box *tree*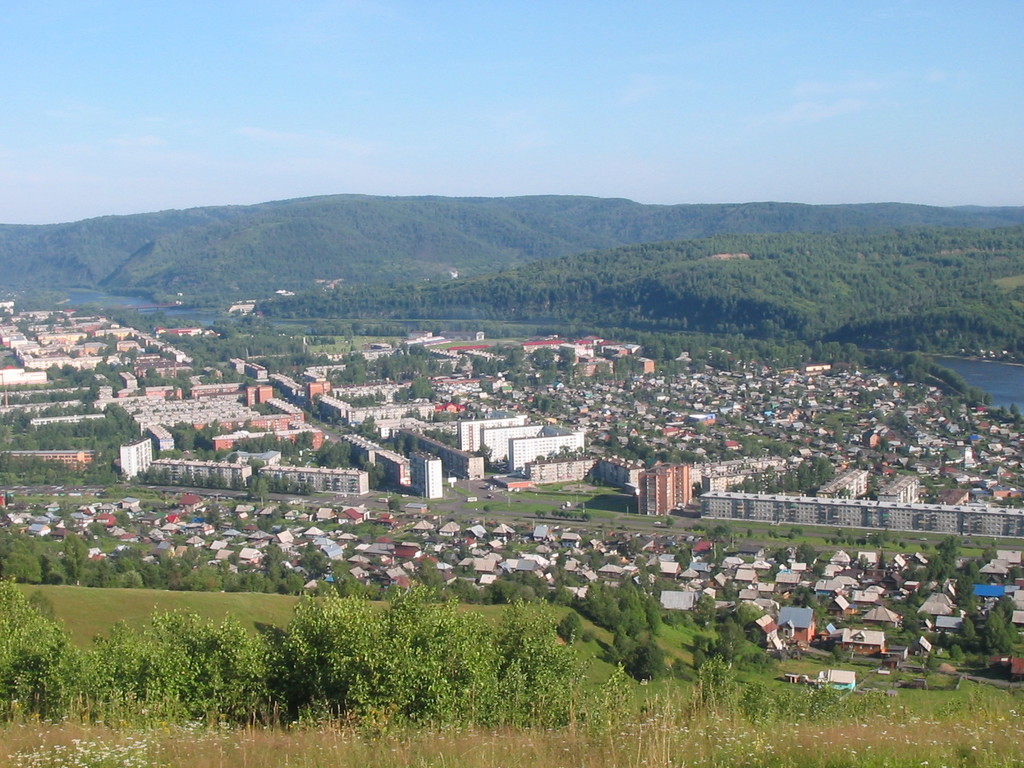
bbox=[225, 471, 246, 492]
